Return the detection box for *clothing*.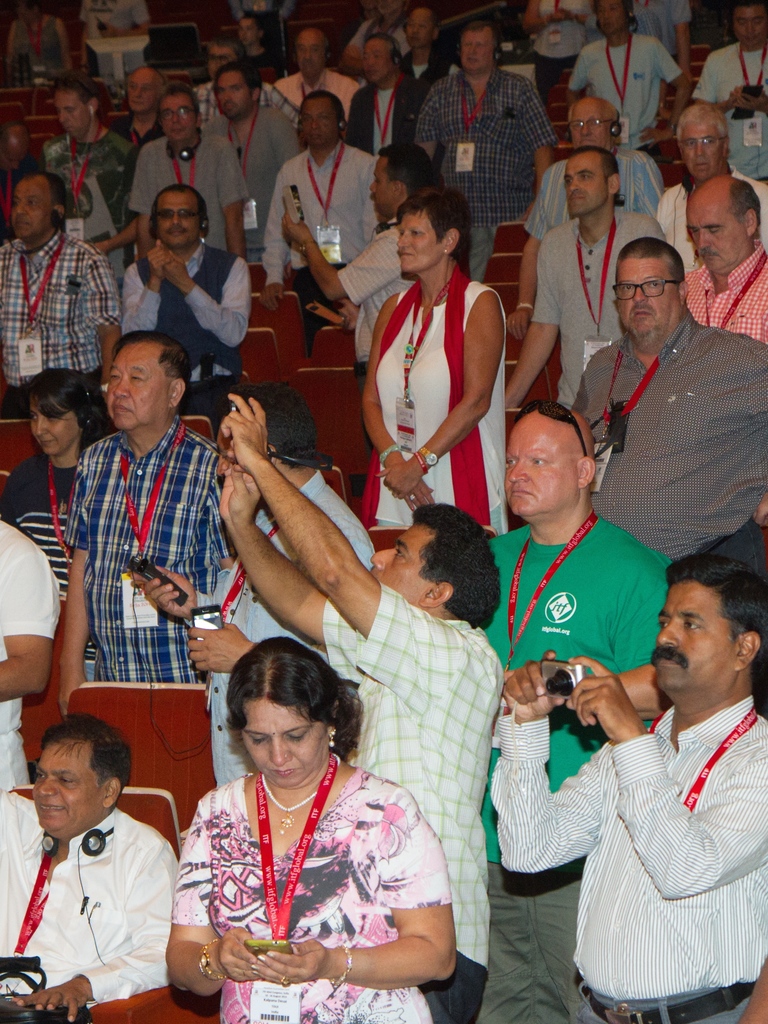
BBox(342, 82, 417, 162).
